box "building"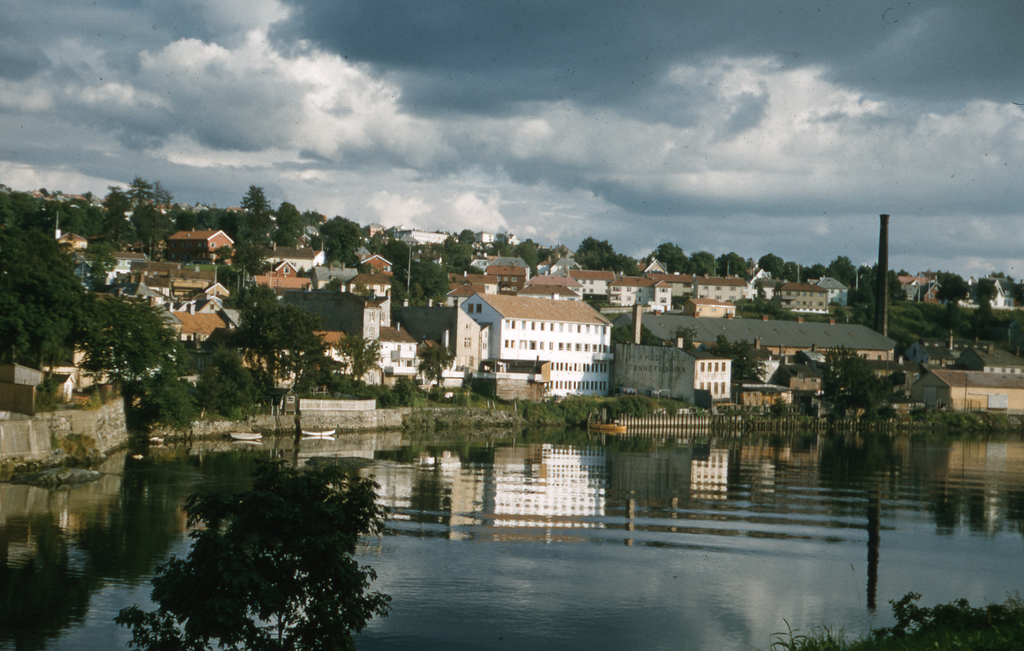
locate(163, 285, 228, 344)
